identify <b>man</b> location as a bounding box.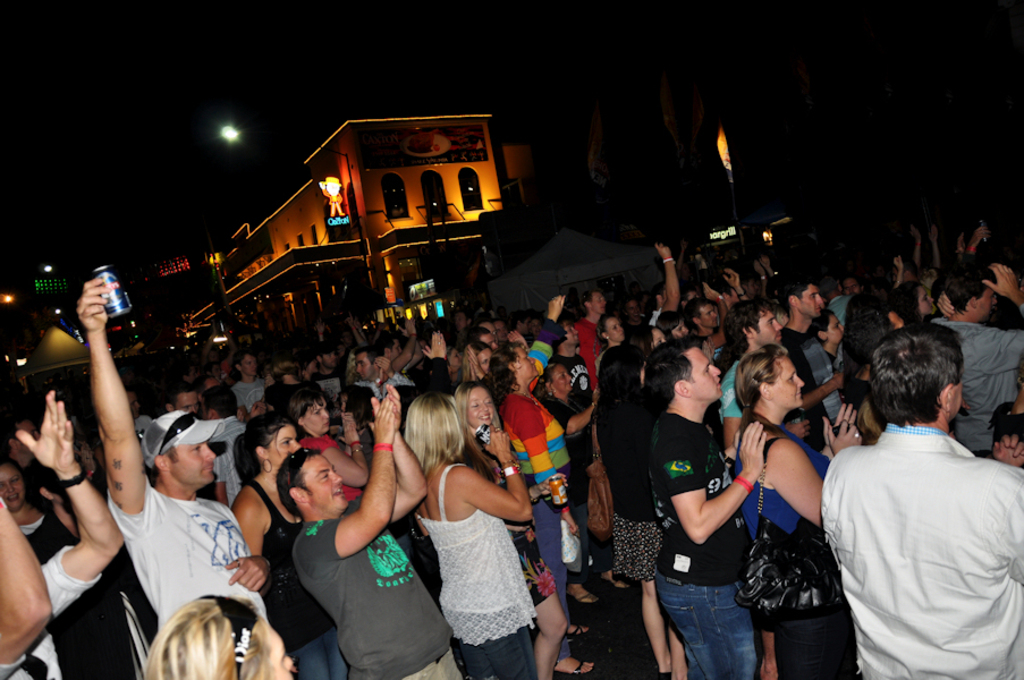
x1=463 y1=324 x2=496 y2=350.
